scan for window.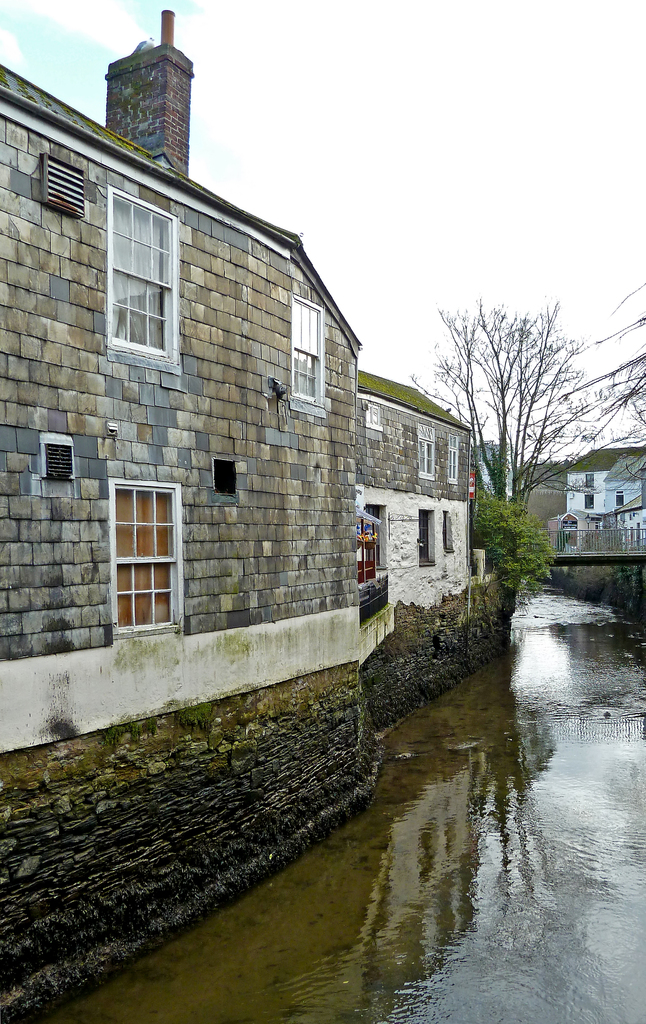
Scan result: box=[418, 424, 435, 479].
